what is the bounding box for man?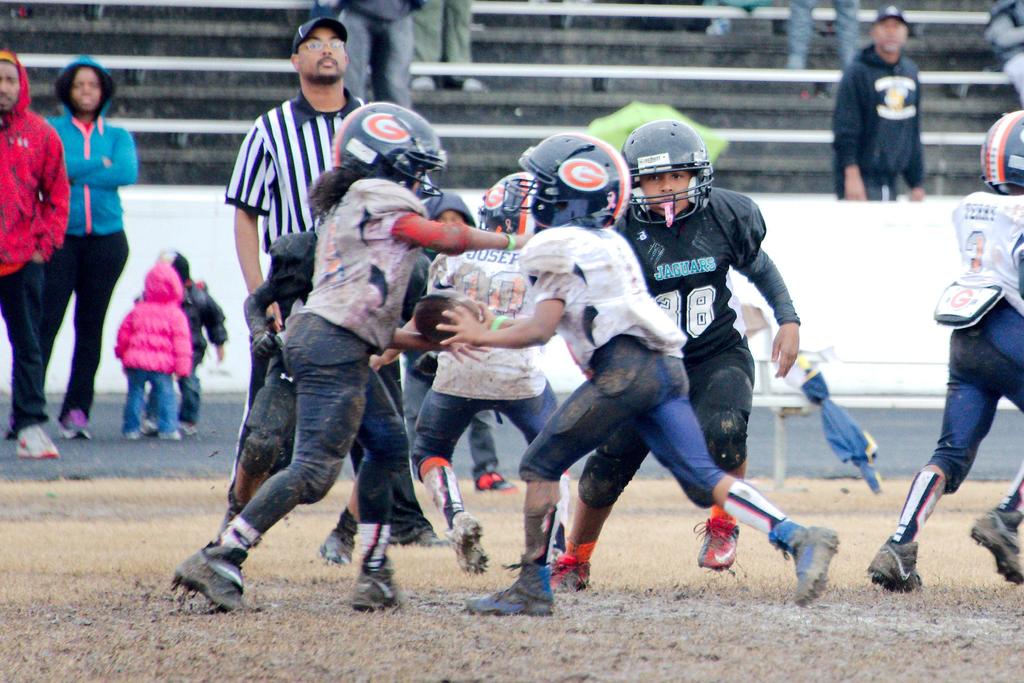
0 50 75 463.
